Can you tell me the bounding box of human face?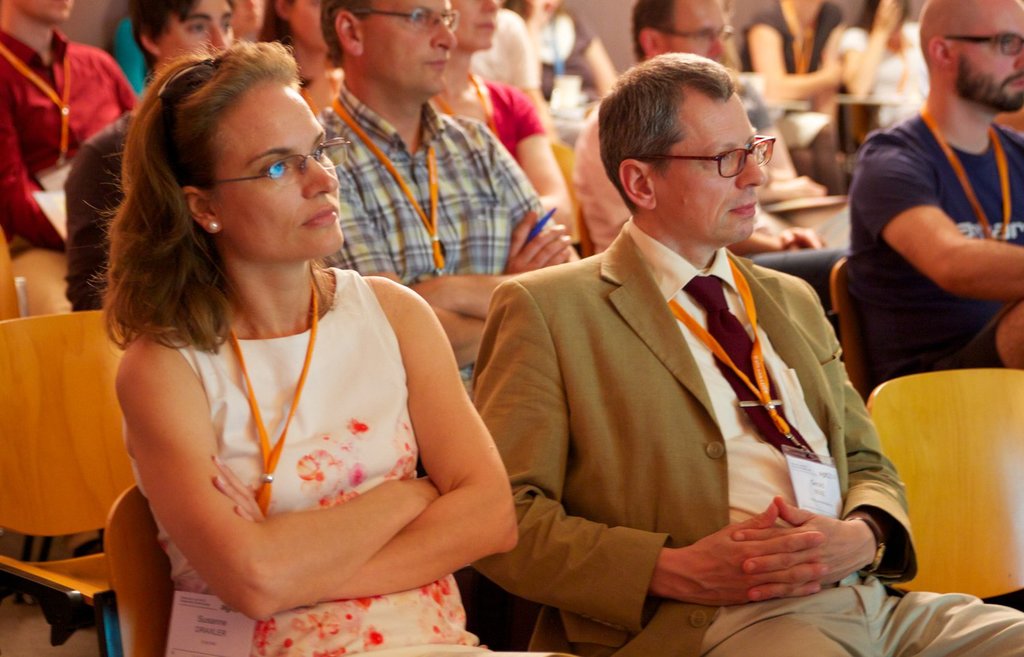
<bbox>205, 83, 346, 263</bbox>.
